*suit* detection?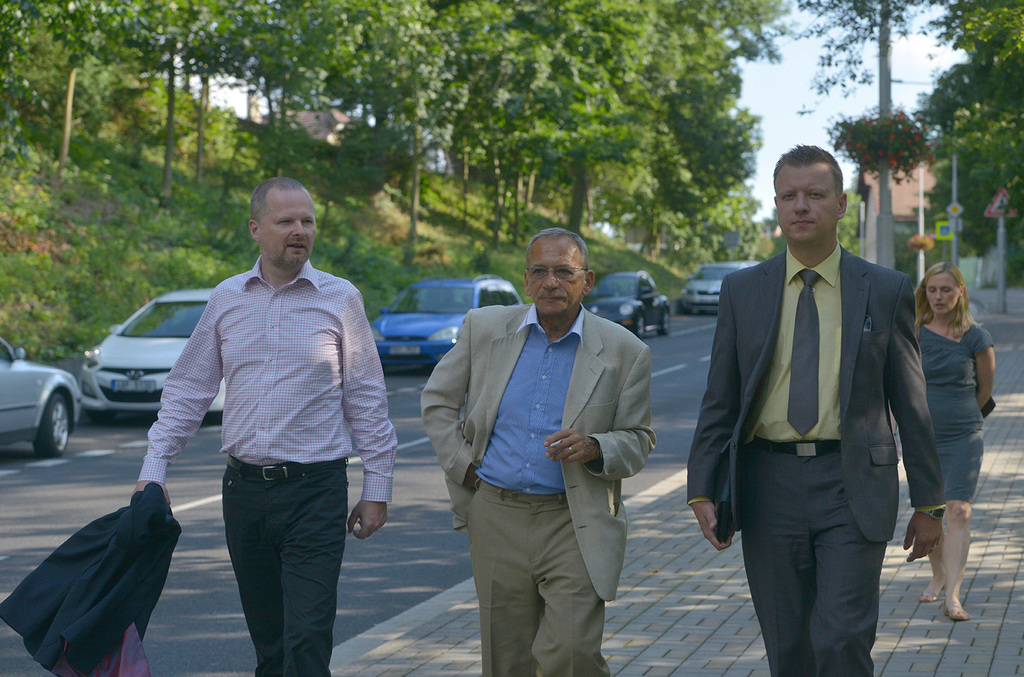
{"left": 0, "top": 480, "right": 184, "bottom": 676}
